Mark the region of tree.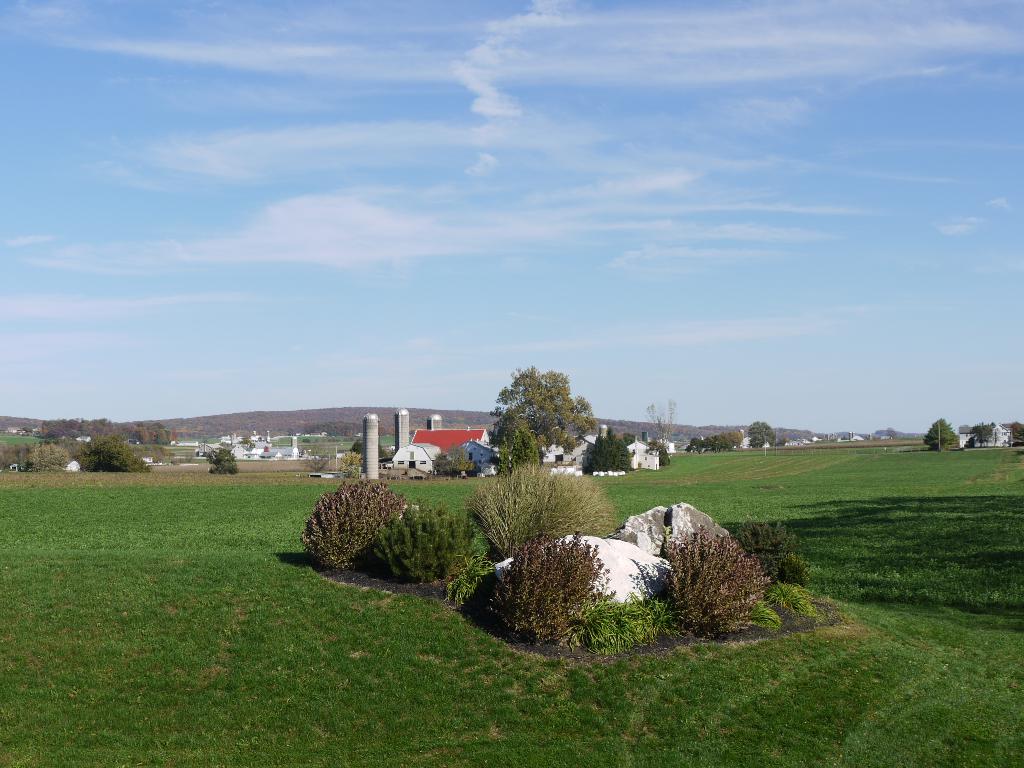
Region: l=652, t=437, r=675, b=468.
